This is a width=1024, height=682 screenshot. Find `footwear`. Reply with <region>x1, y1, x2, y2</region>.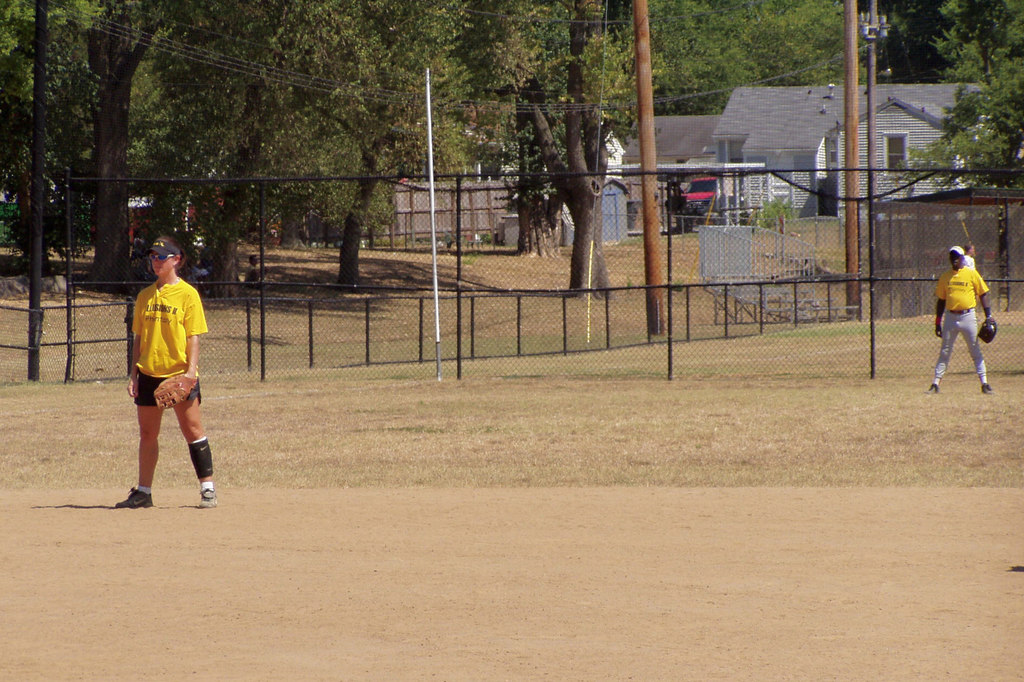
<region>979, 381, 991, 397</region>.
